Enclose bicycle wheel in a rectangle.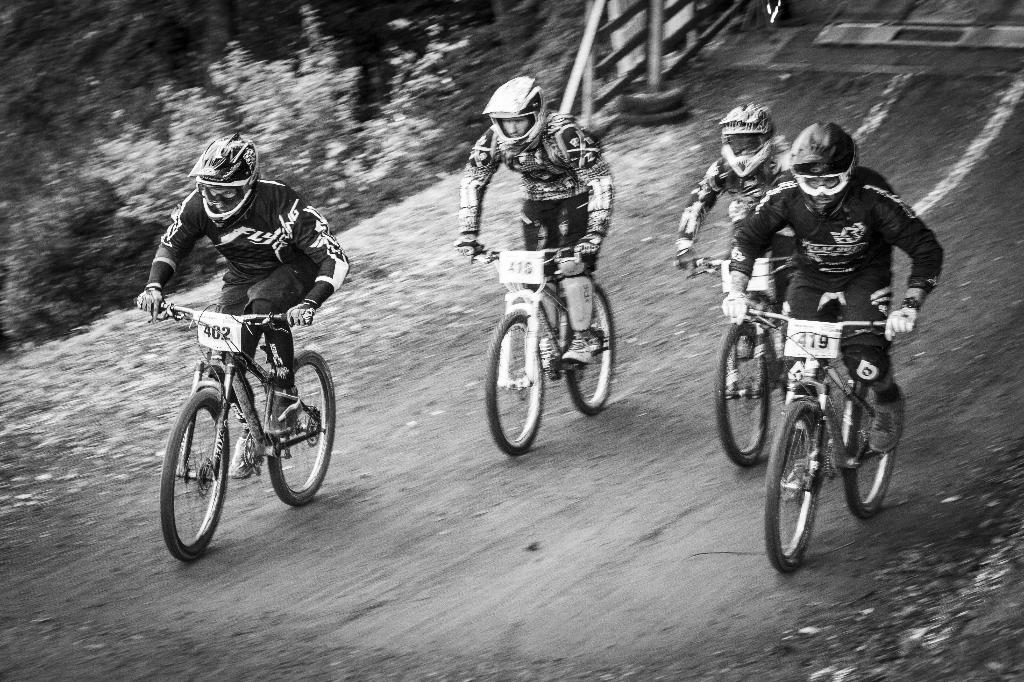
Rect(842, 377, 900, 522).
